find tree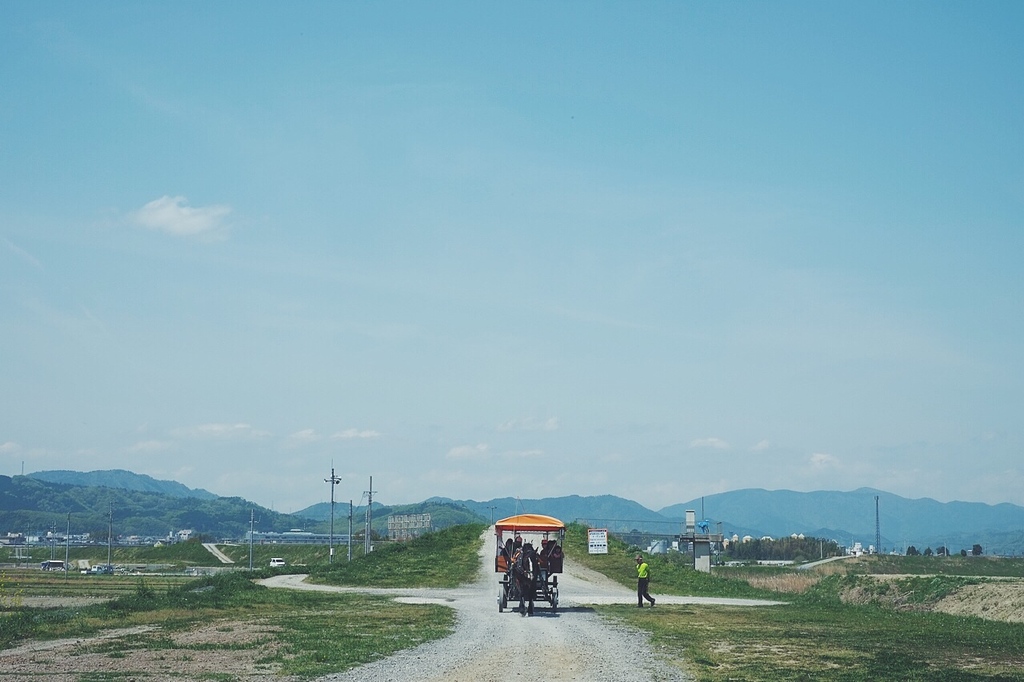
<bbox>934, 544, 951, 552</bbox>
